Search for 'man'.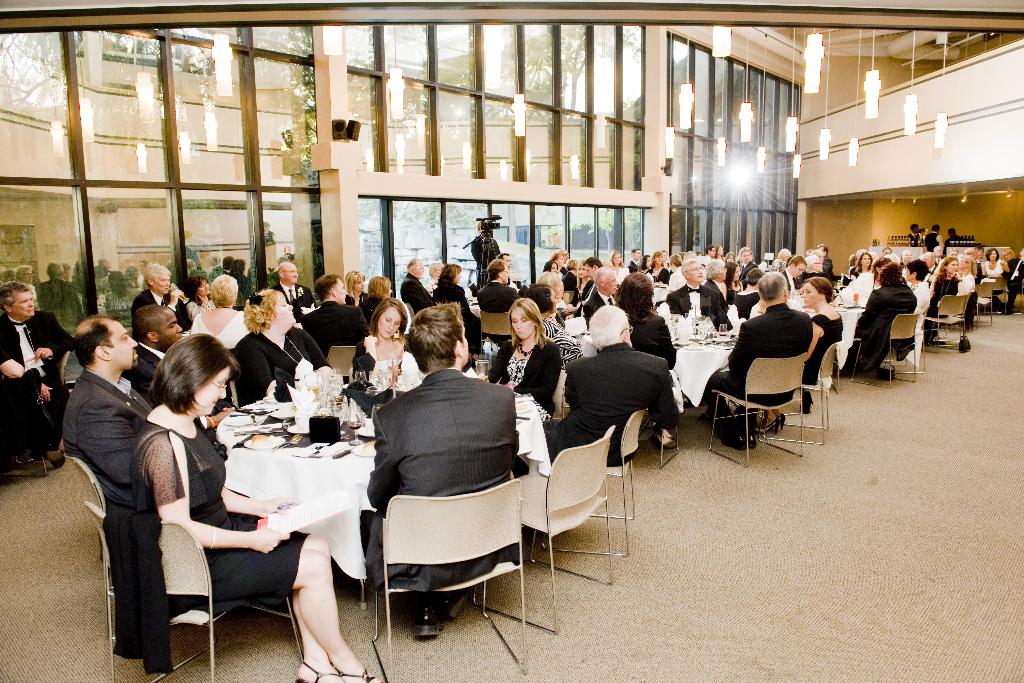
Found at bbox=(922, 224, 945, 254).
